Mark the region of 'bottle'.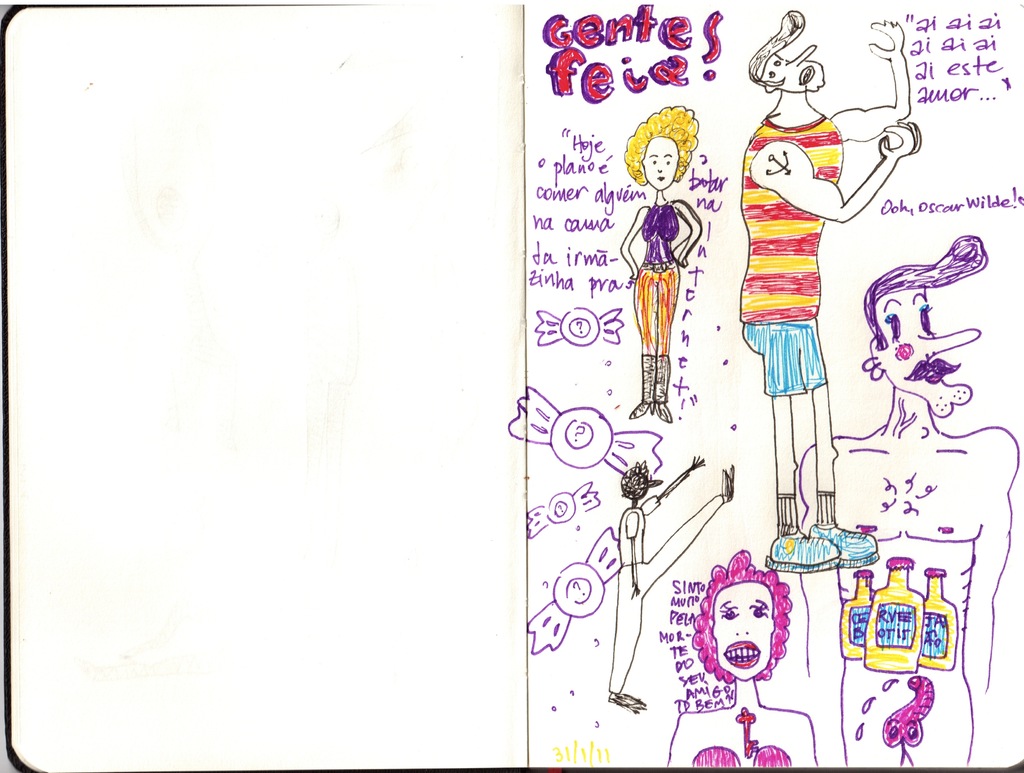
Region: pyautogui.locateOnScreen(924, 568, 959, 671).
